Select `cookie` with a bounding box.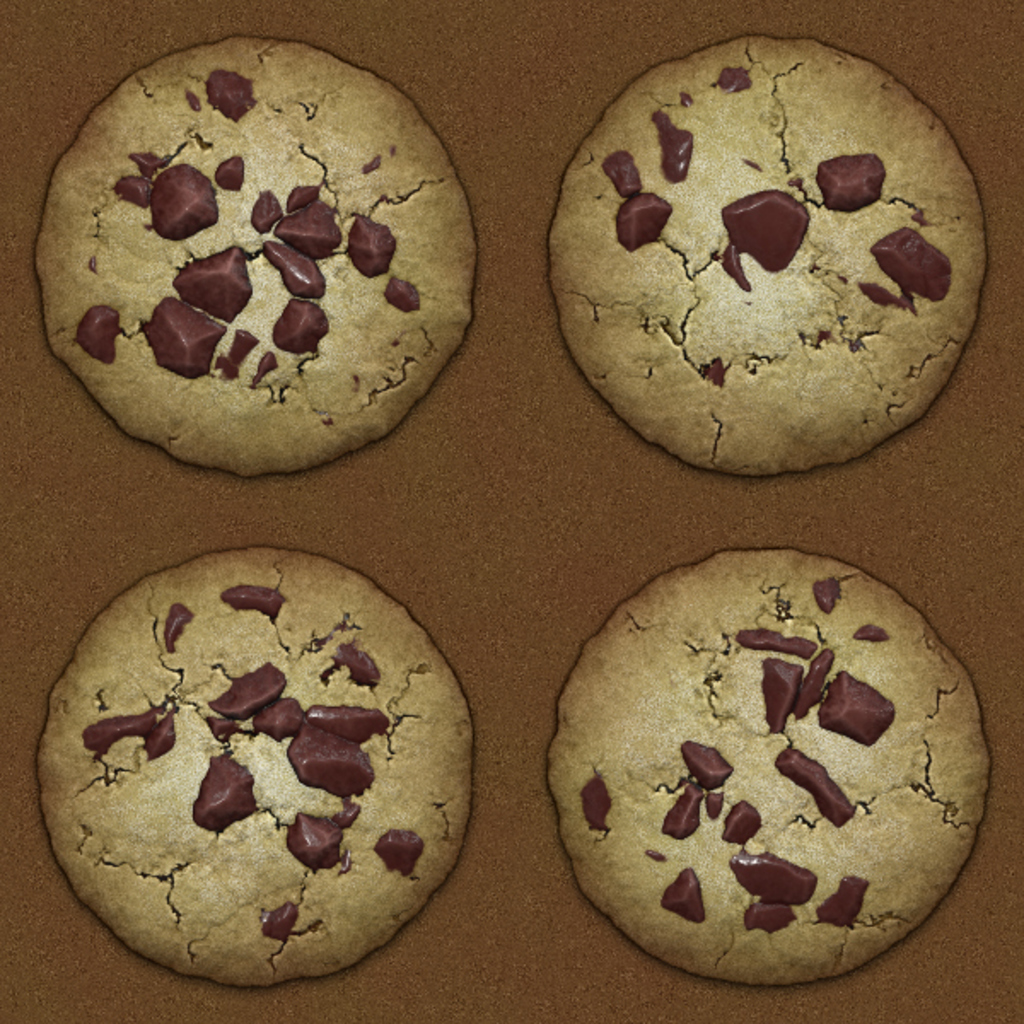
select_region(551, 551, 997, 992).
